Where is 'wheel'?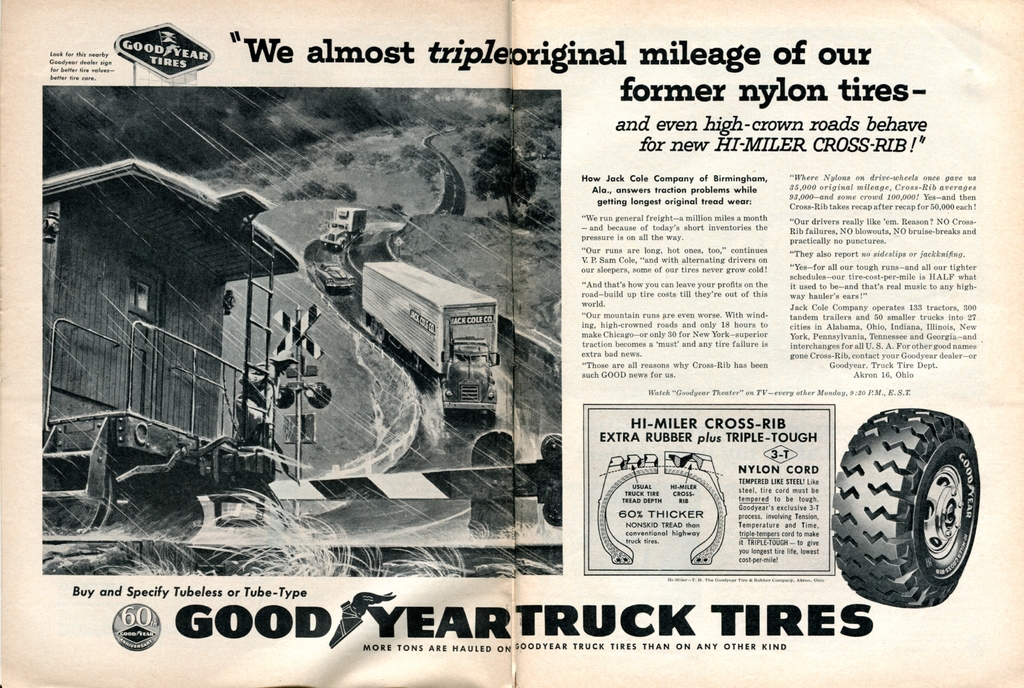
820 390 978 607.
